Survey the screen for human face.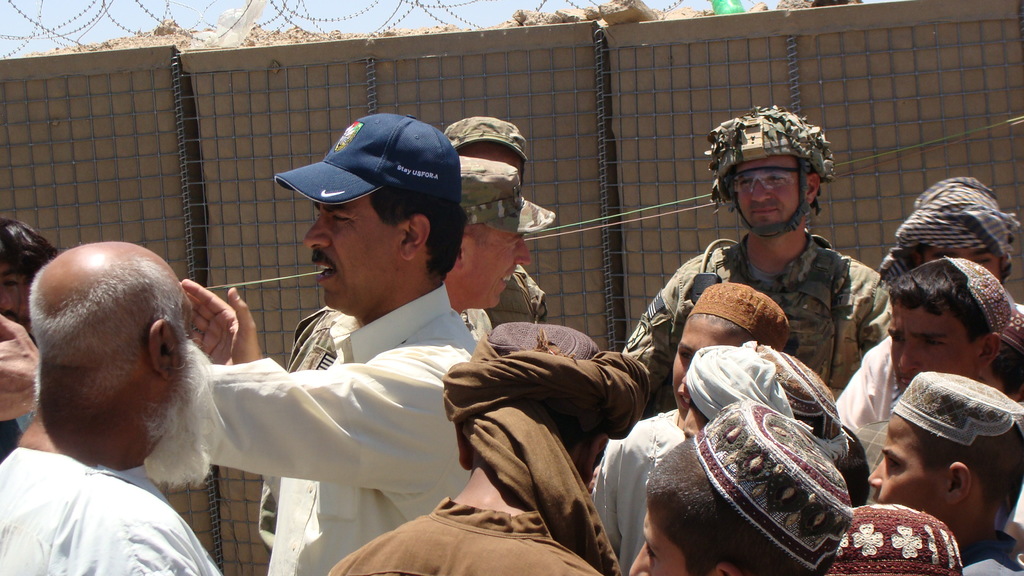
Survey found: BBox(877, 295, 979, 394).
